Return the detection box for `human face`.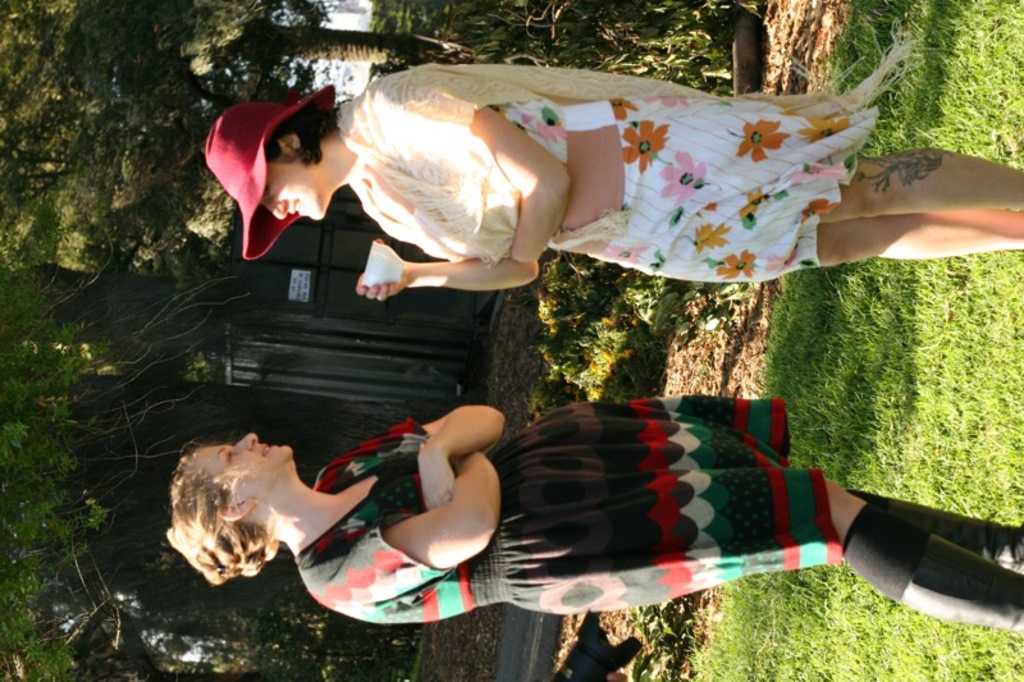
rect(195, 431, 292, 494).
